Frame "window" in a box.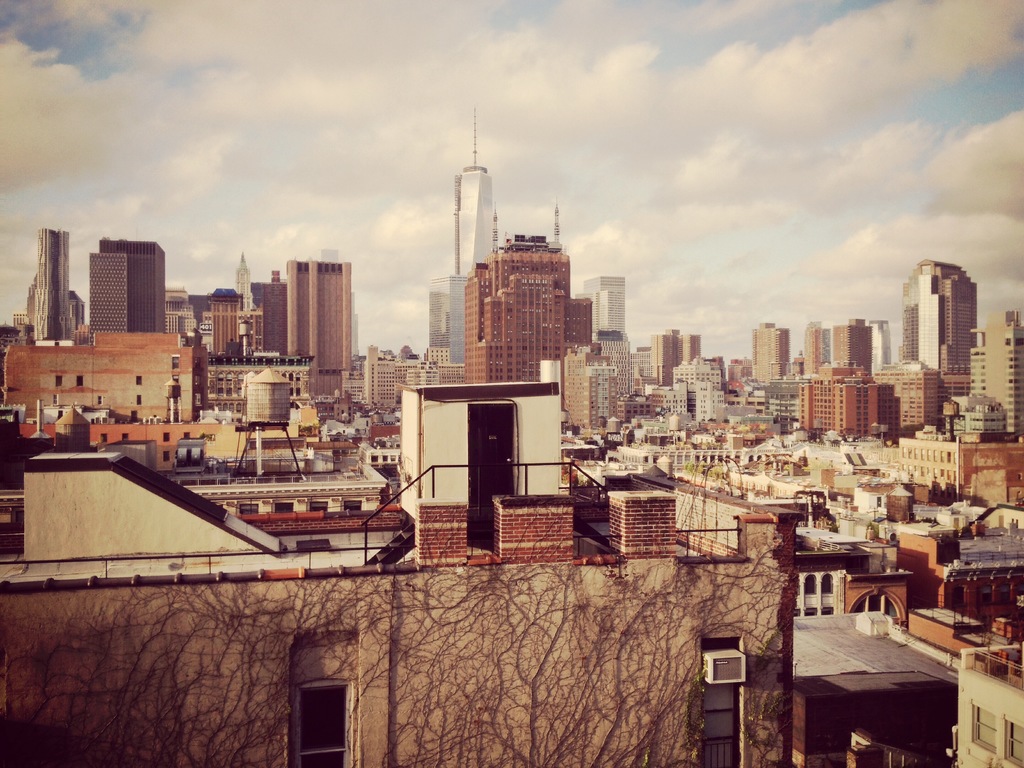
(left=972, top=703, right=997, bottom=756).
